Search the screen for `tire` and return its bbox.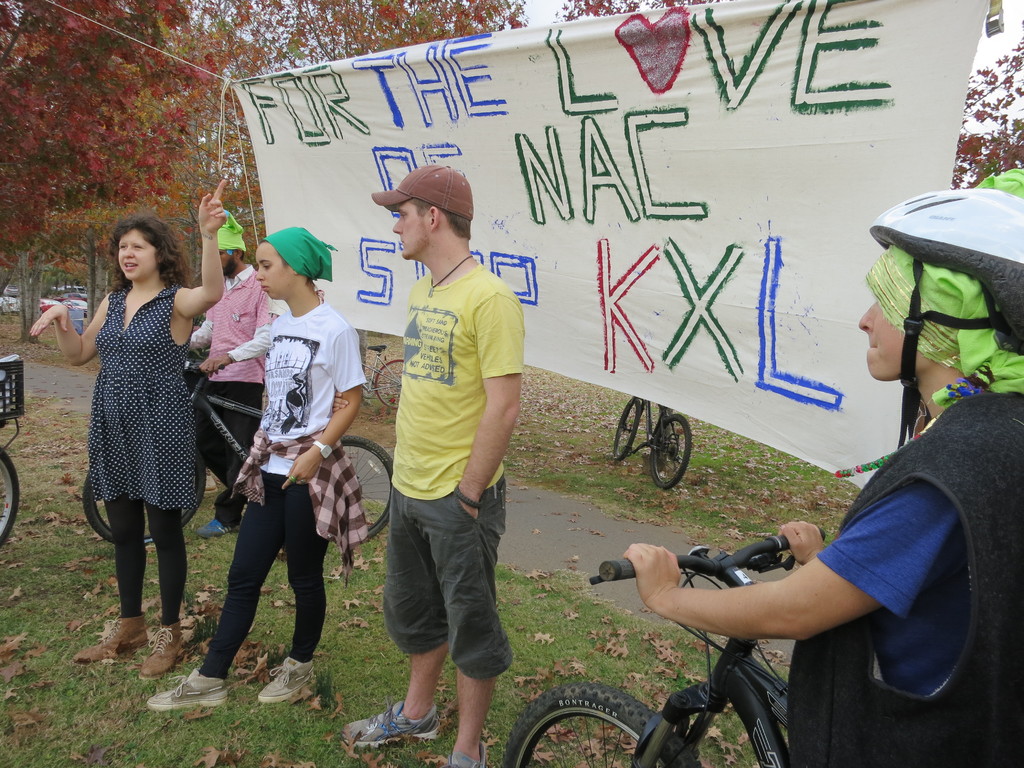
Found: bbox=[380, 353, 399, 408].
